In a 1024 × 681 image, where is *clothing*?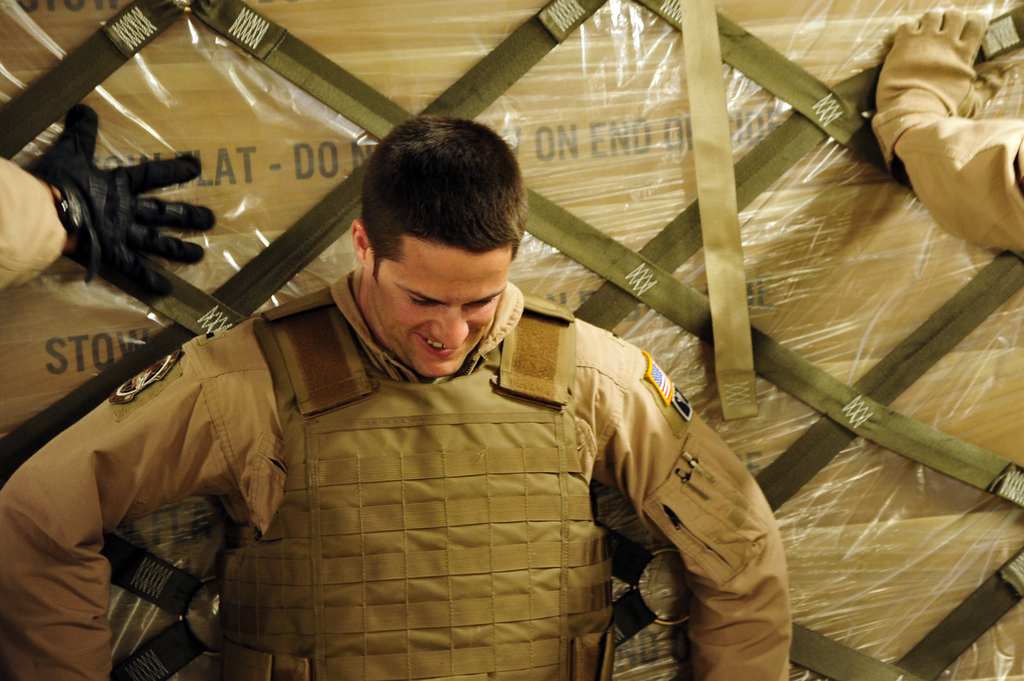
[0,277,802,680].
